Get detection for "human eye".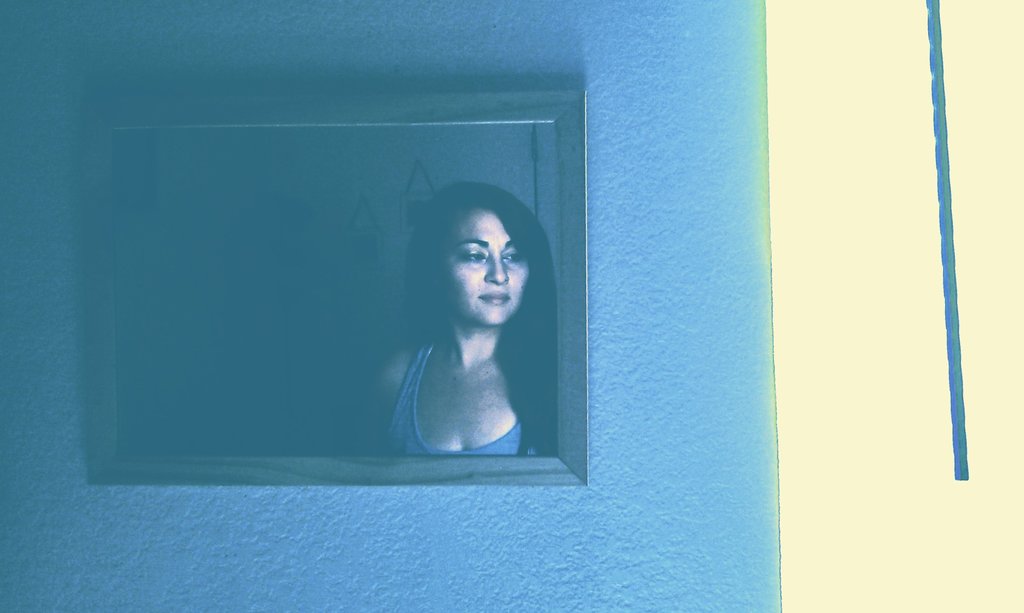
Detection: [x1=501, y1=247, x2=525, y2=269].
